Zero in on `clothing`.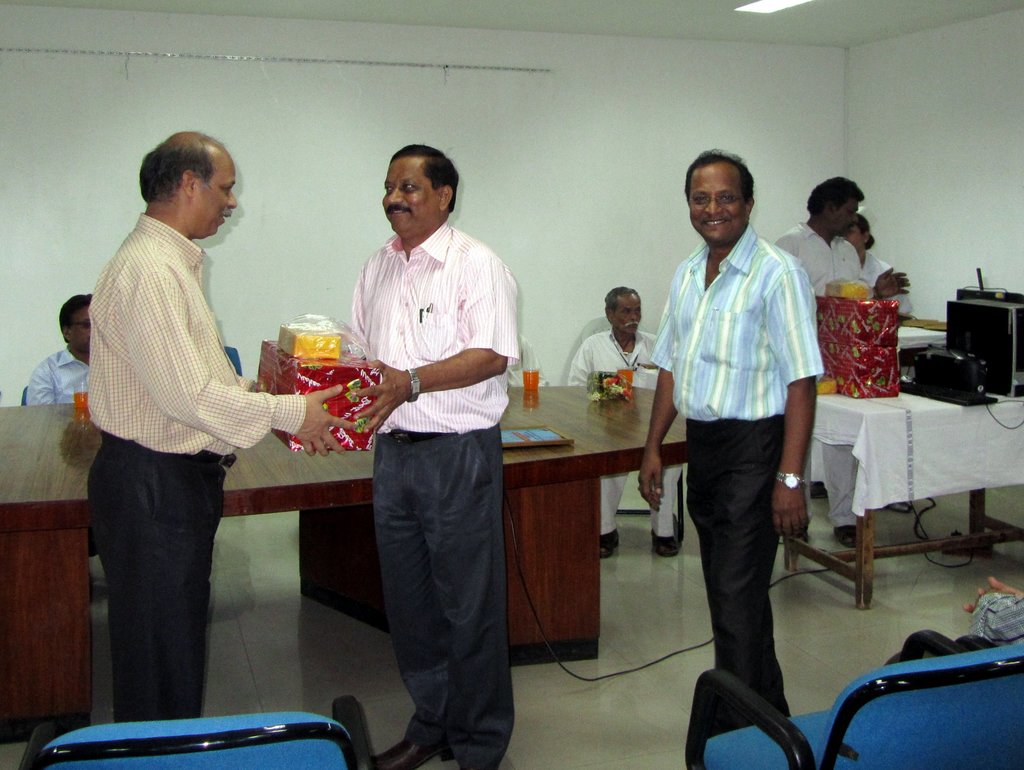
Zeroed in: {"left": 77, "top": 130, "right": 301, "bottom": 703}.
